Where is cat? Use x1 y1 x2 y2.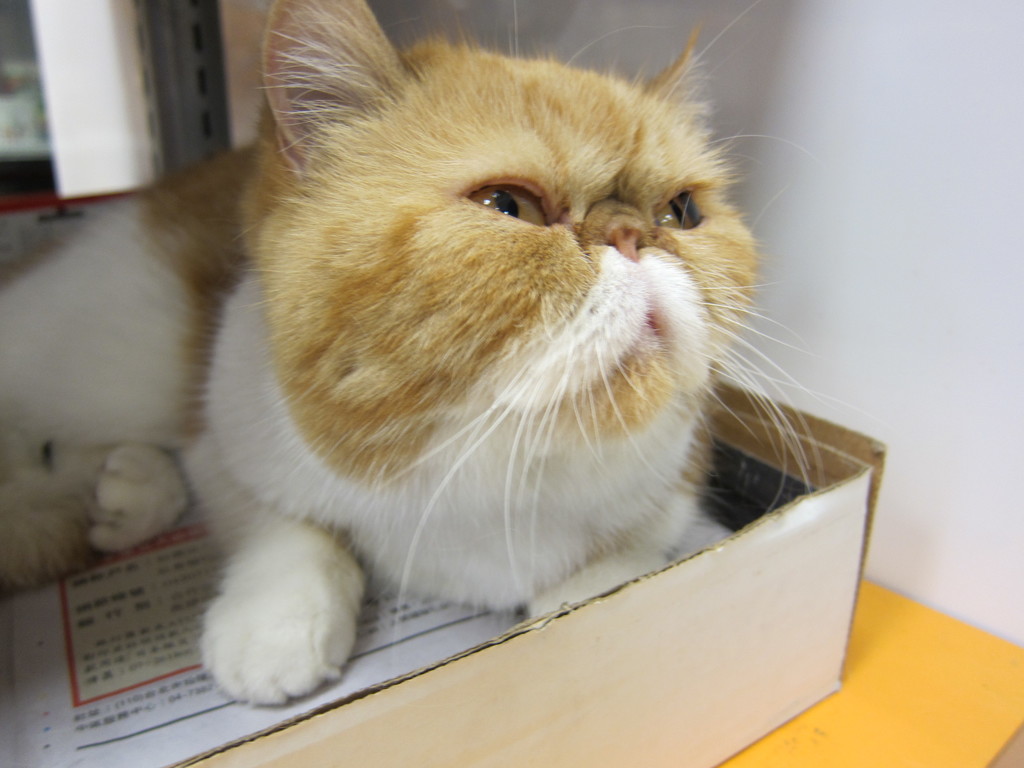
0 0 879 717.
